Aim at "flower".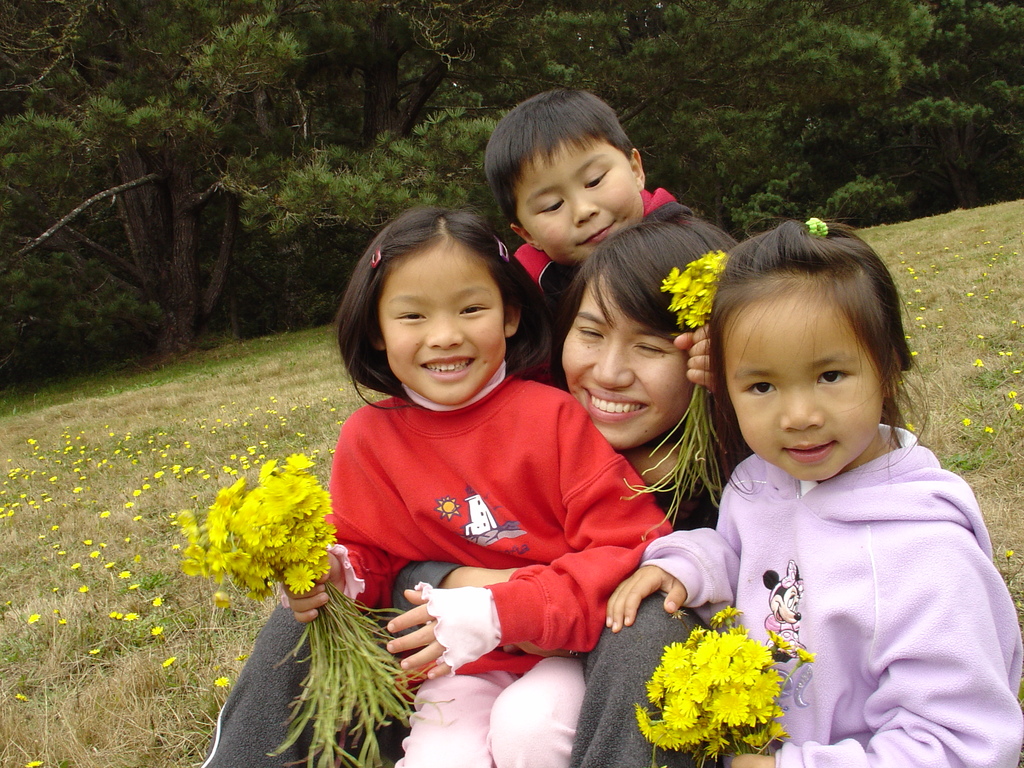
Aimed at 82/541/91/544.
